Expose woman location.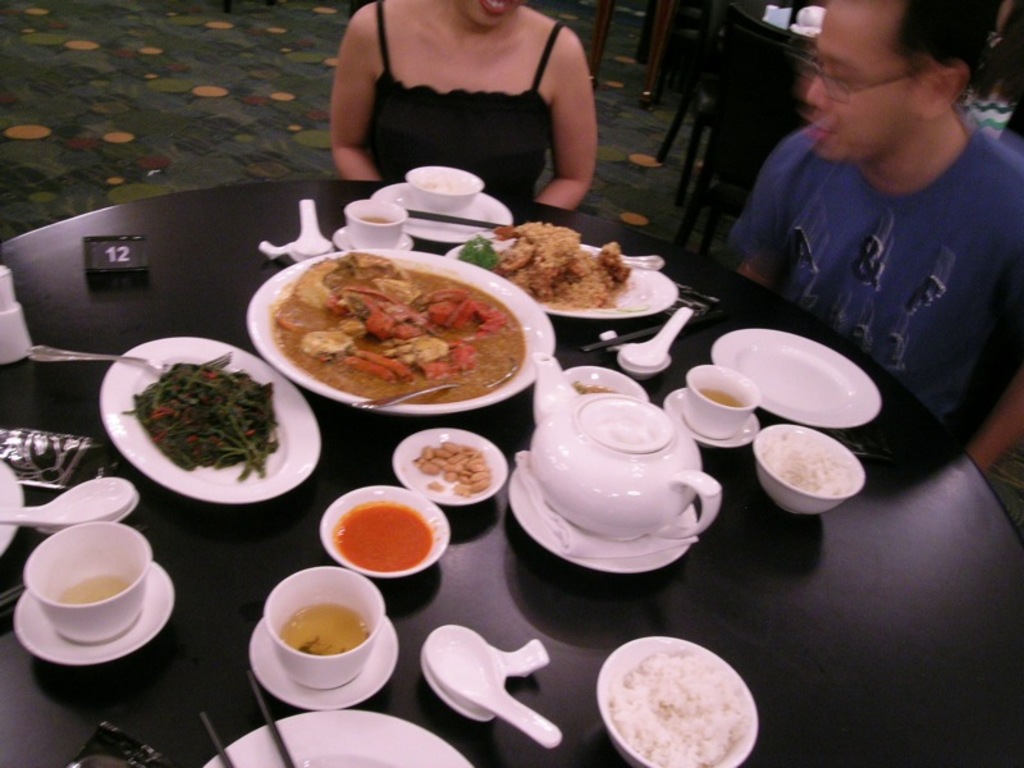
Exposed at left=297, top=0, right=650, bottom=205.
